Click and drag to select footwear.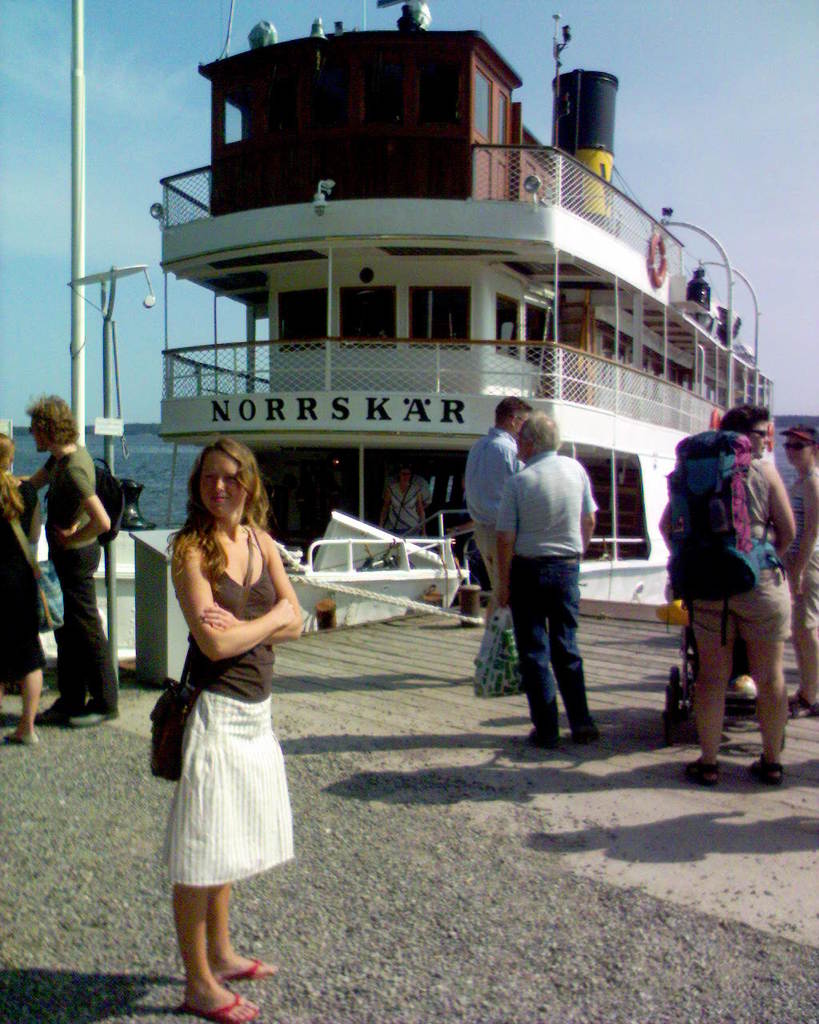
Selection: l=784, t=691, r=818, b=718.
